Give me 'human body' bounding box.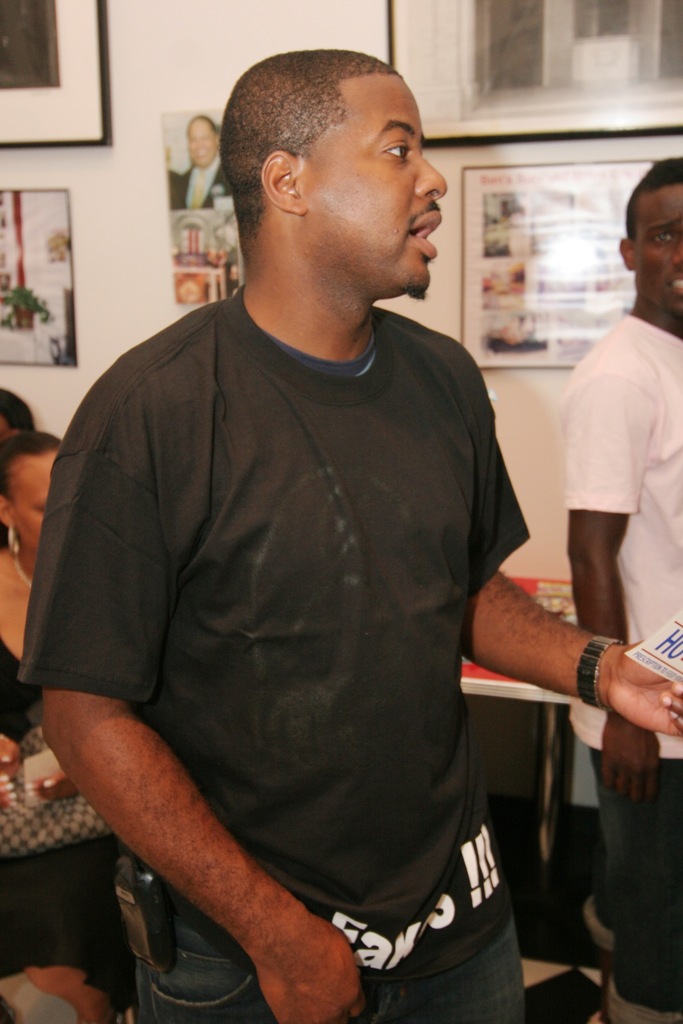
(170,156,233,208).
